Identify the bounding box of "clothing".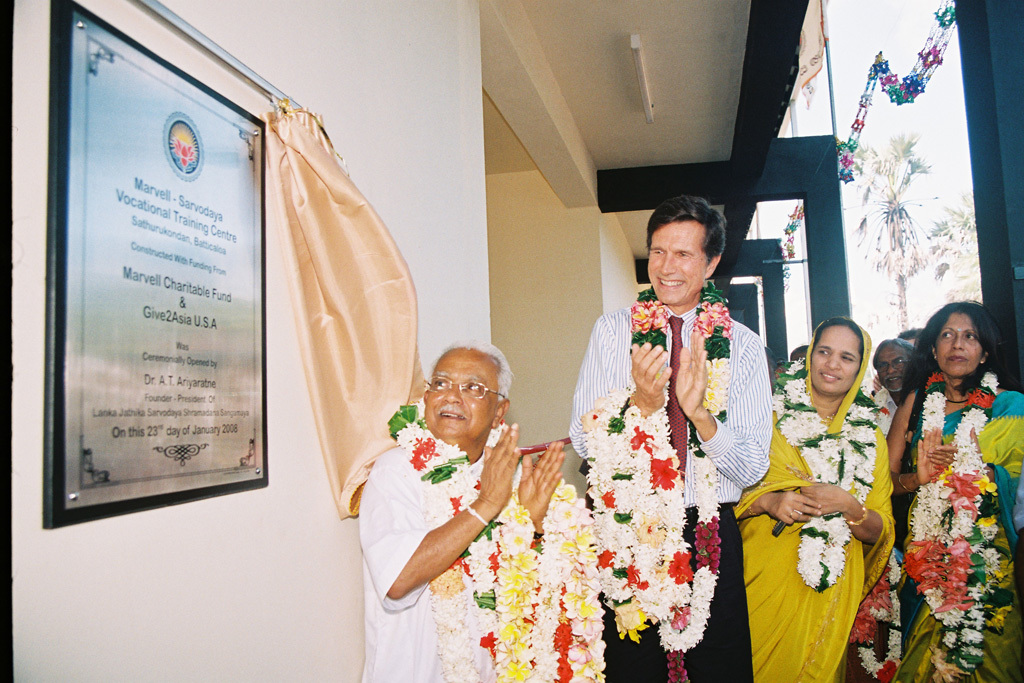
<box>565,284,771,682</box>.
